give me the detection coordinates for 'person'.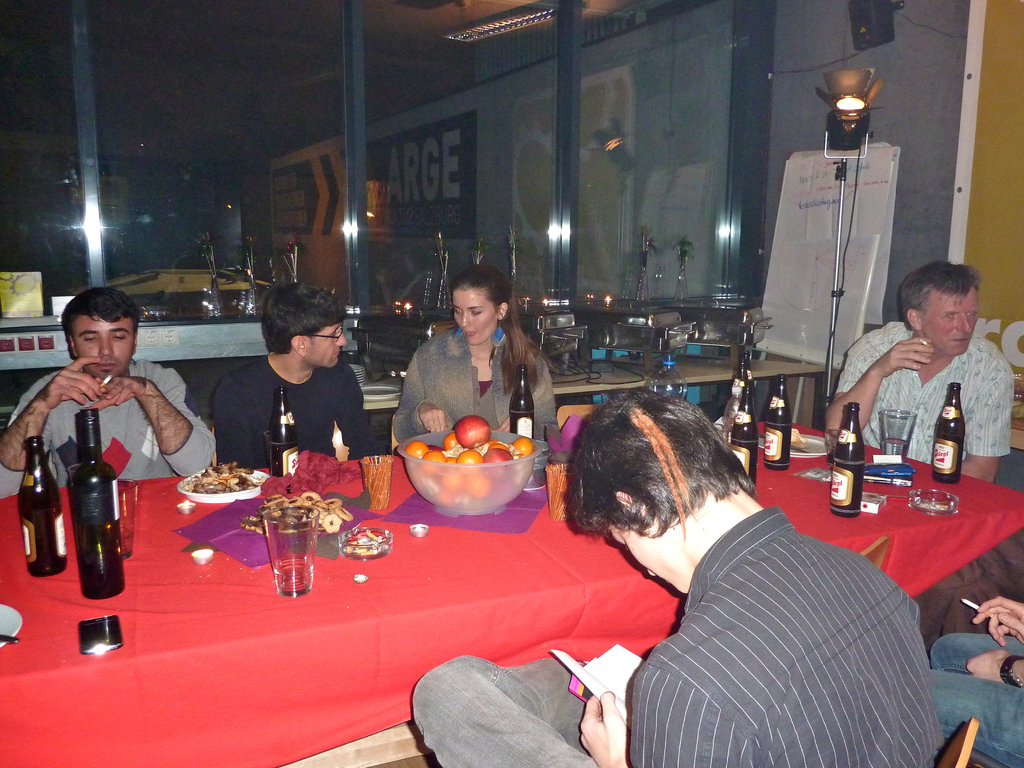
box(392, 264, 561, 442).
